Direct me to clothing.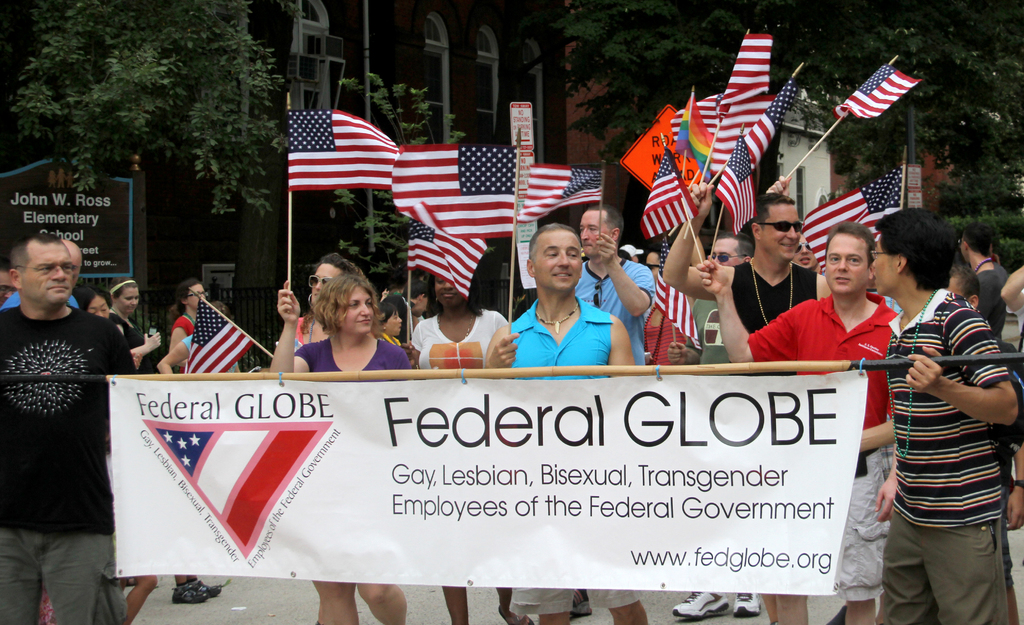
Direction: locate(717, 238, 831, 320).
